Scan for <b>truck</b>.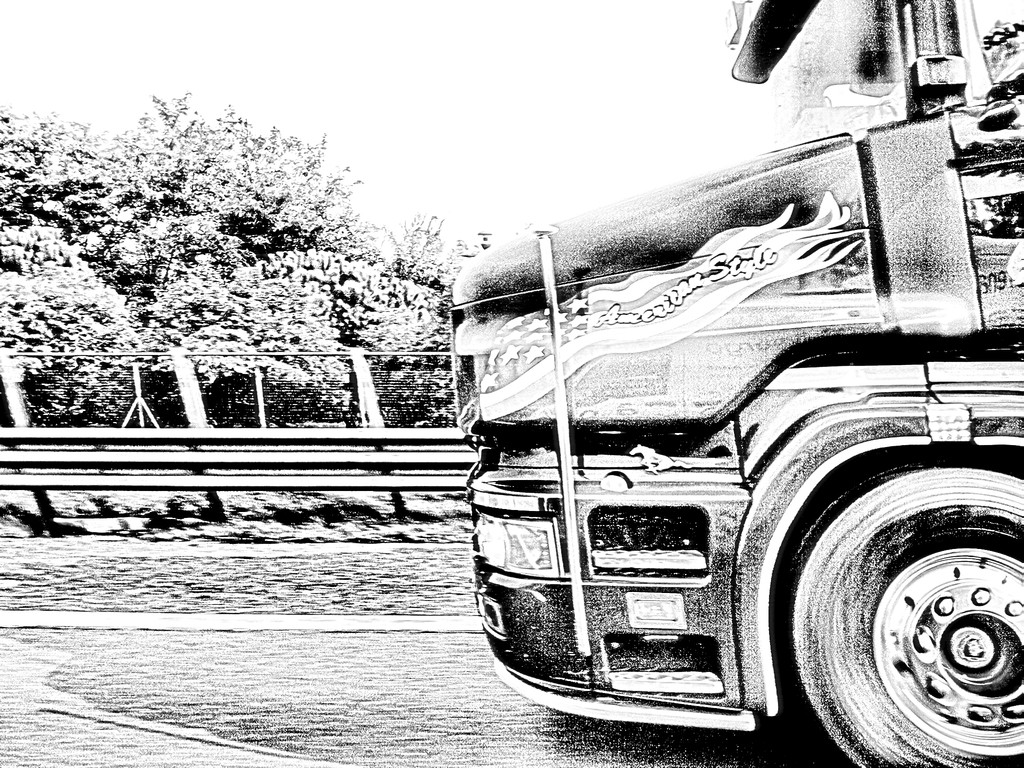
Scan result: detection(457, 0, 1023, 767).
